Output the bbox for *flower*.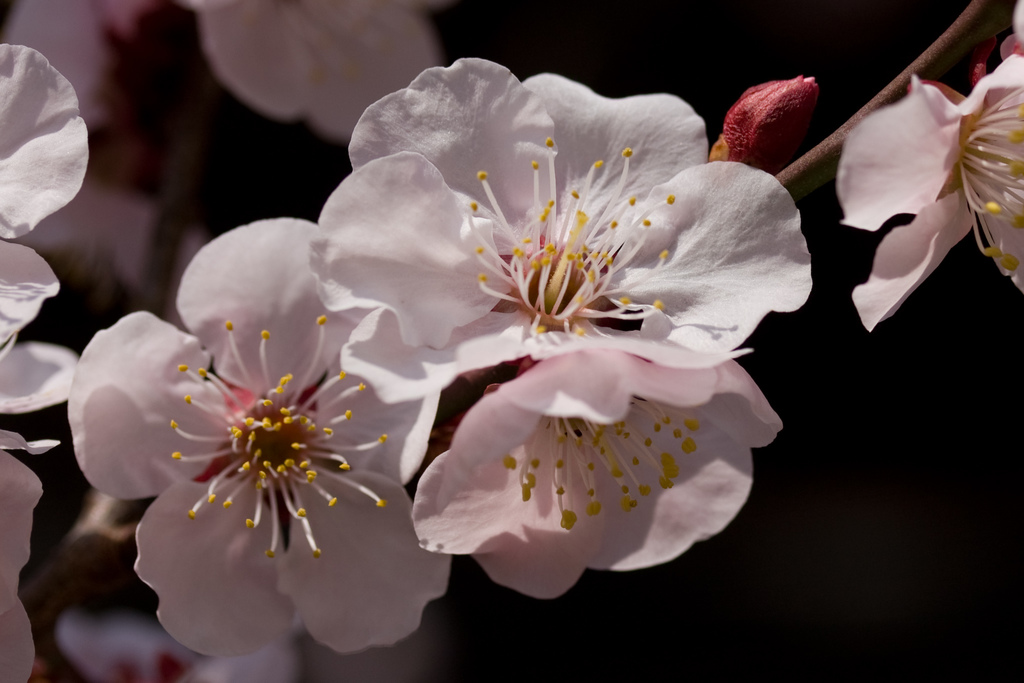
69/215/450/667.
